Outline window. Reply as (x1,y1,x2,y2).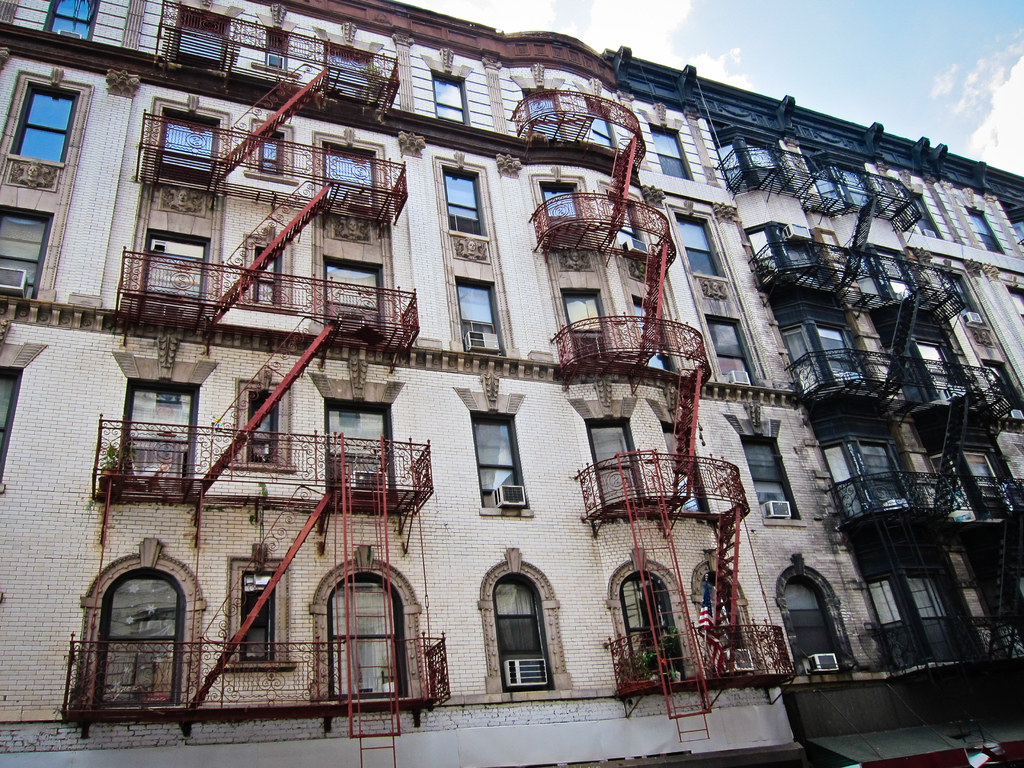
(156,104,239,182).
